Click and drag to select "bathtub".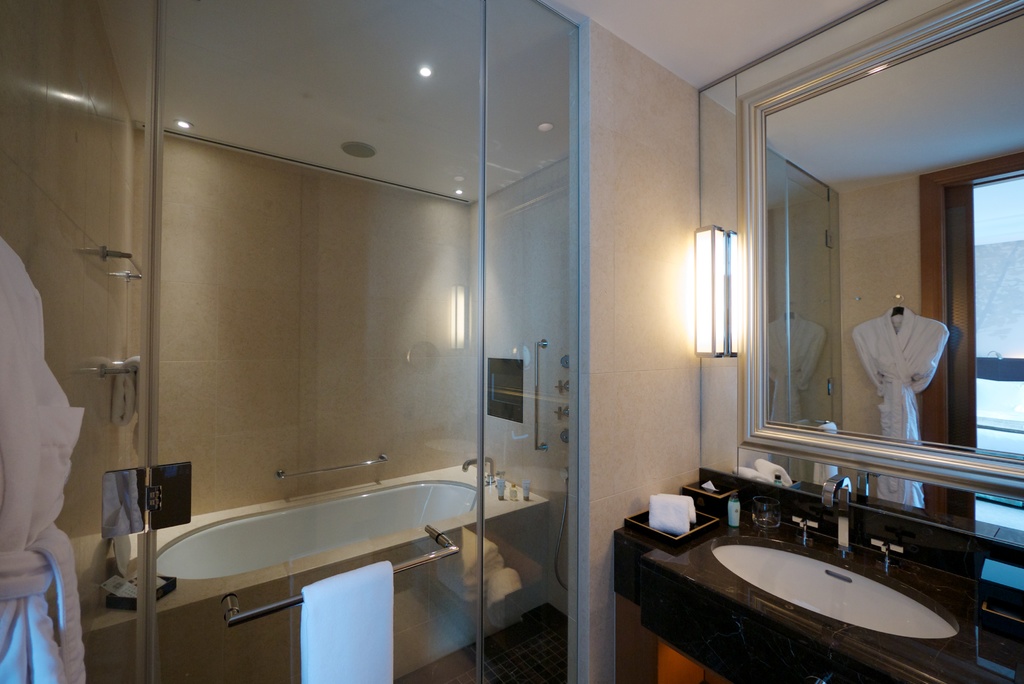
Selection: (54,459,557,683).
